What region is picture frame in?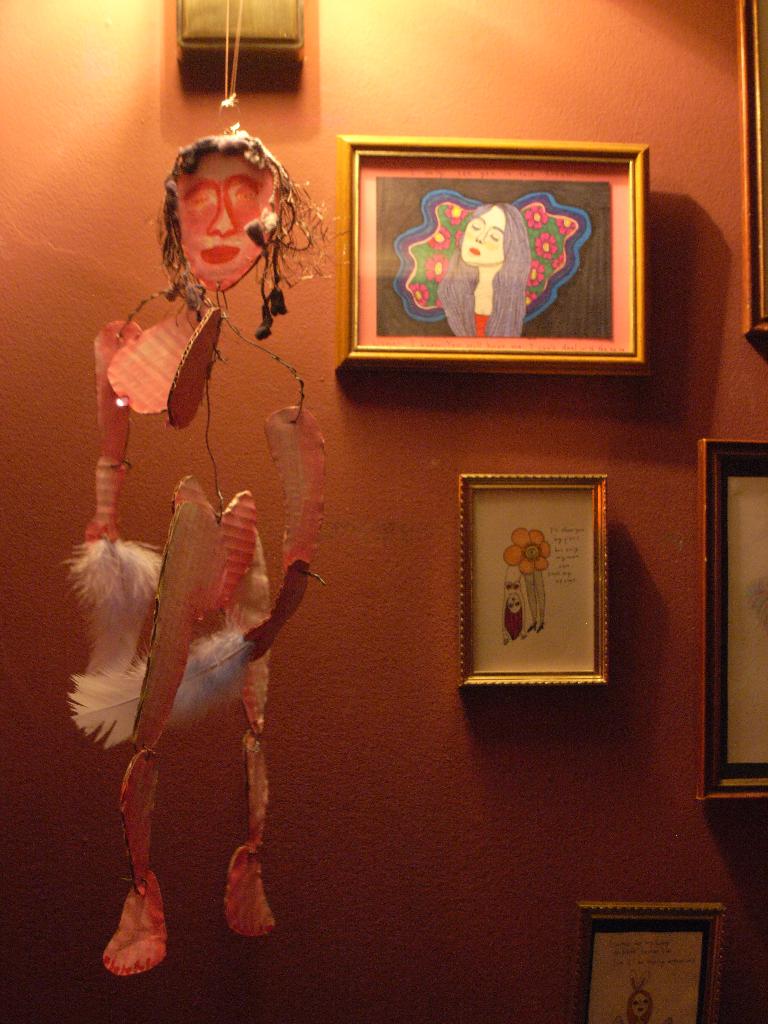
{"left": 698, "top": 436, "right": 767, "bottom": 800}.
